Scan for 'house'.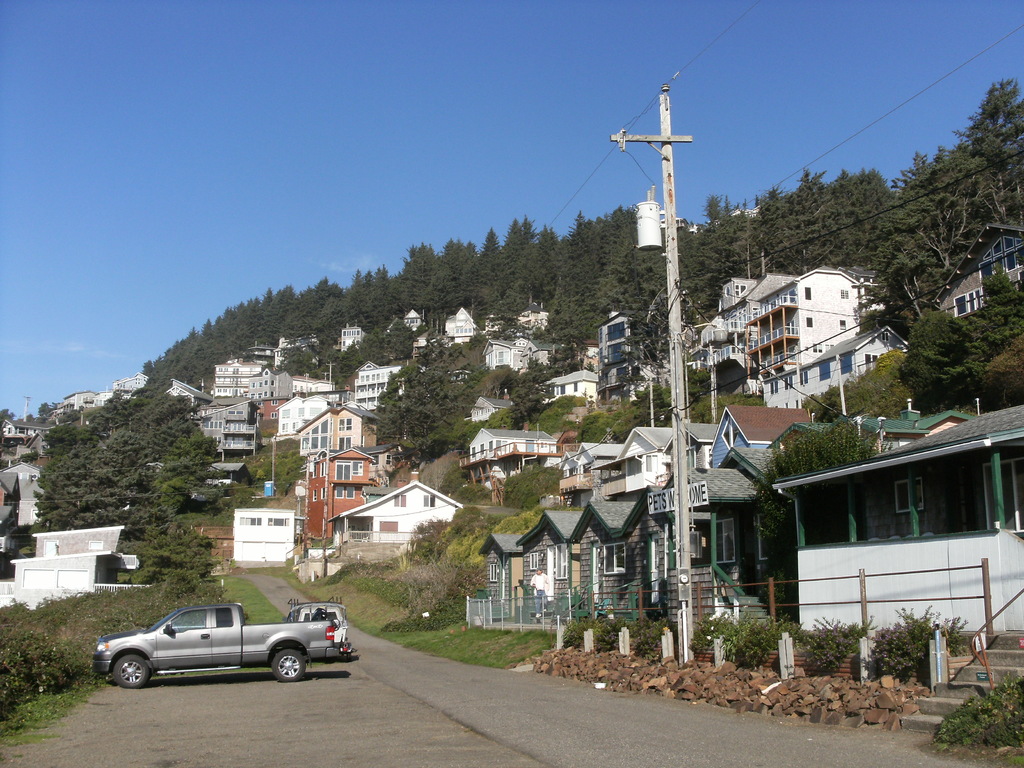
Scan result: Rect(513, 502, 573, 619).
